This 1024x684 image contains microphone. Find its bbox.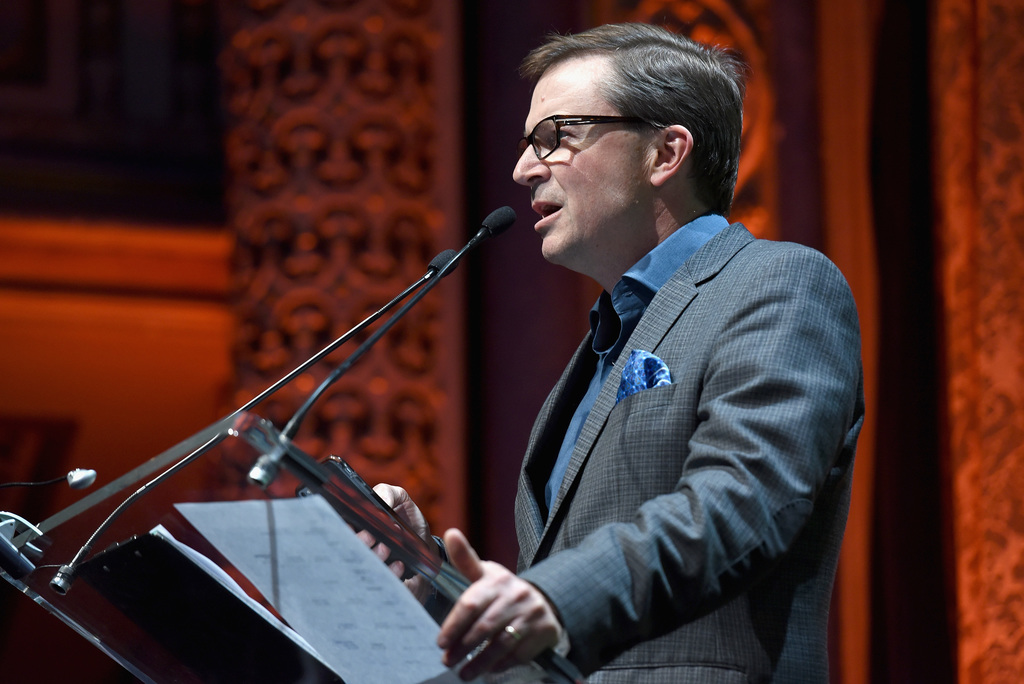
425 247 461 290.
